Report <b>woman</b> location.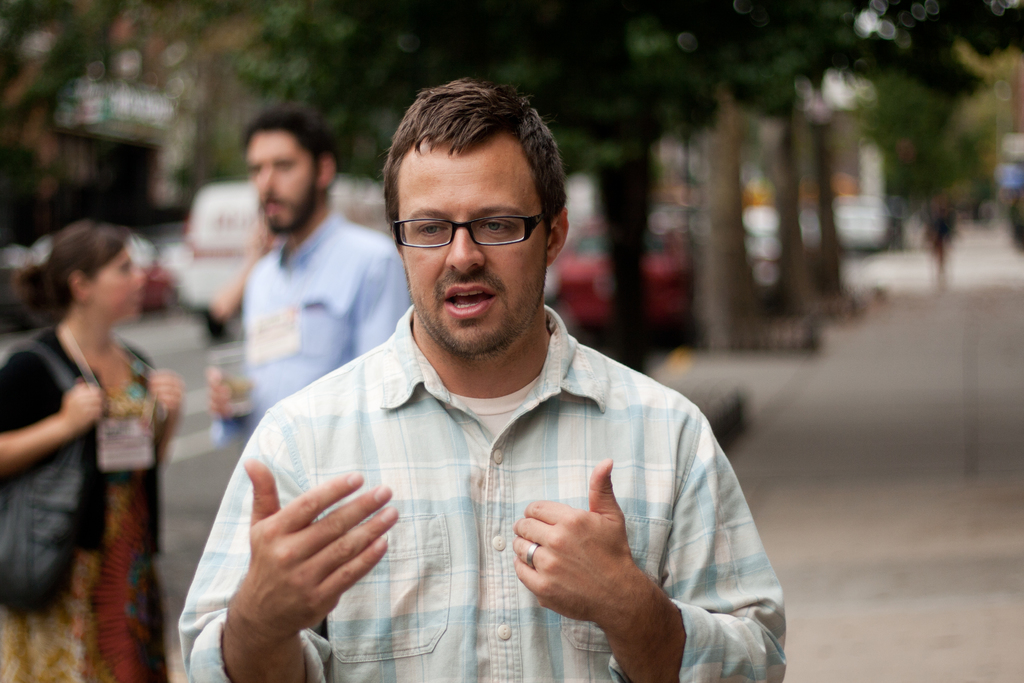
Report: detection(8, 195, 185, 666).
